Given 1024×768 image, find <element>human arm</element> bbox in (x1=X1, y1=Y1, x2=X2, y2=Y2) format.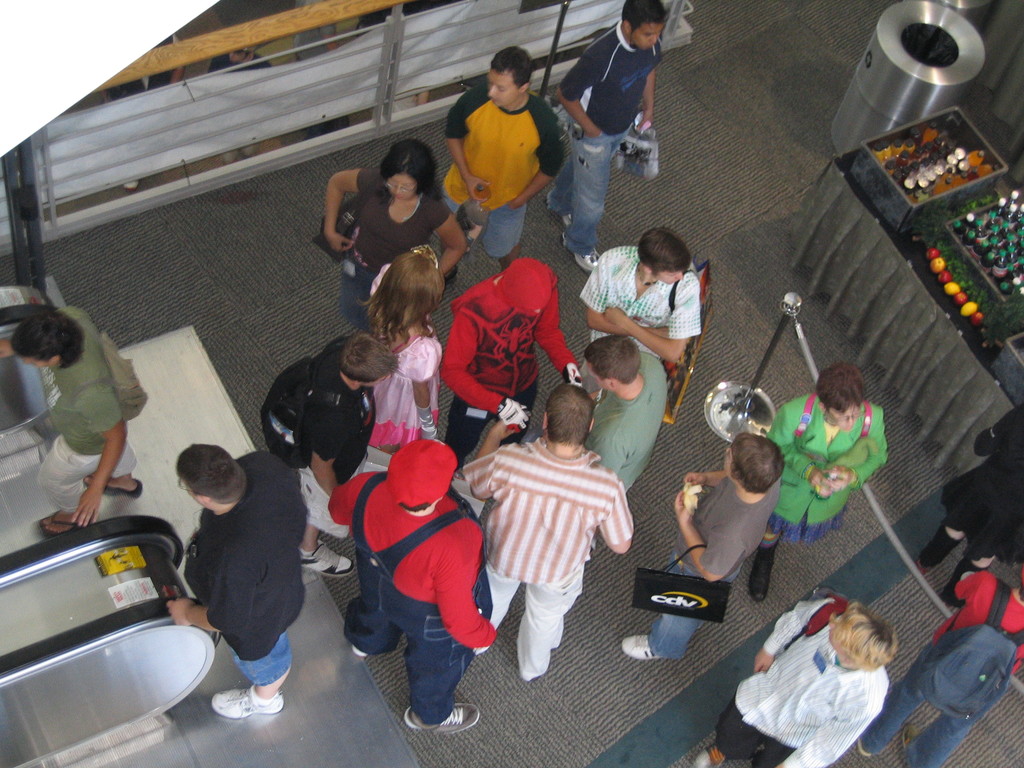
(x1=955, y1=566, x2=980, y2=604).
